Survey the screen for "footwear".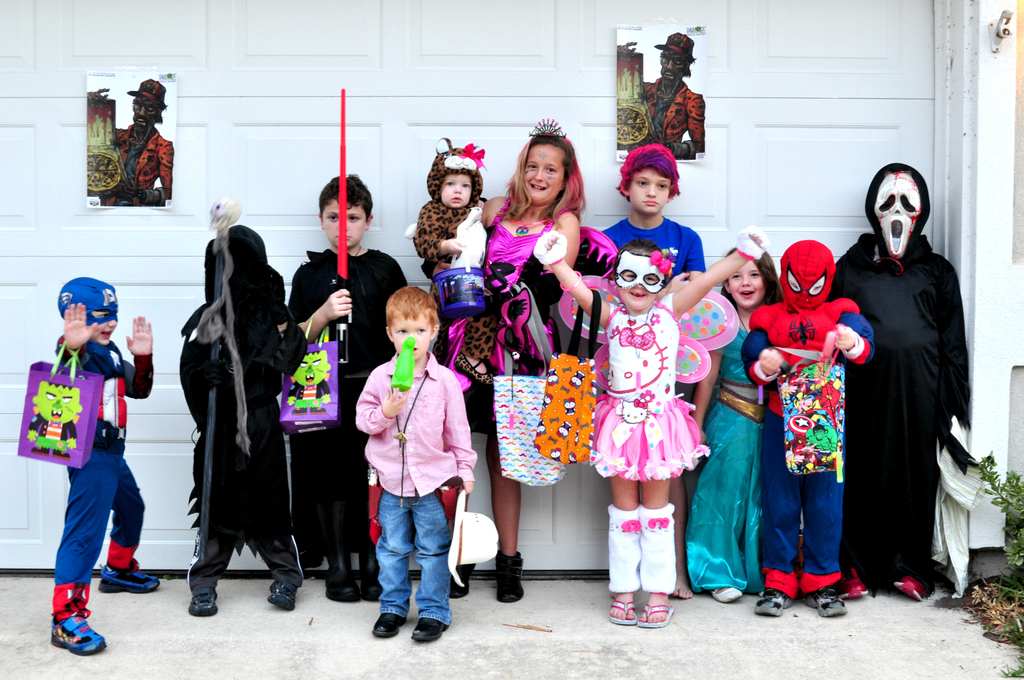
Survey found: [left=332, top=572, right=355, bottom=600].
